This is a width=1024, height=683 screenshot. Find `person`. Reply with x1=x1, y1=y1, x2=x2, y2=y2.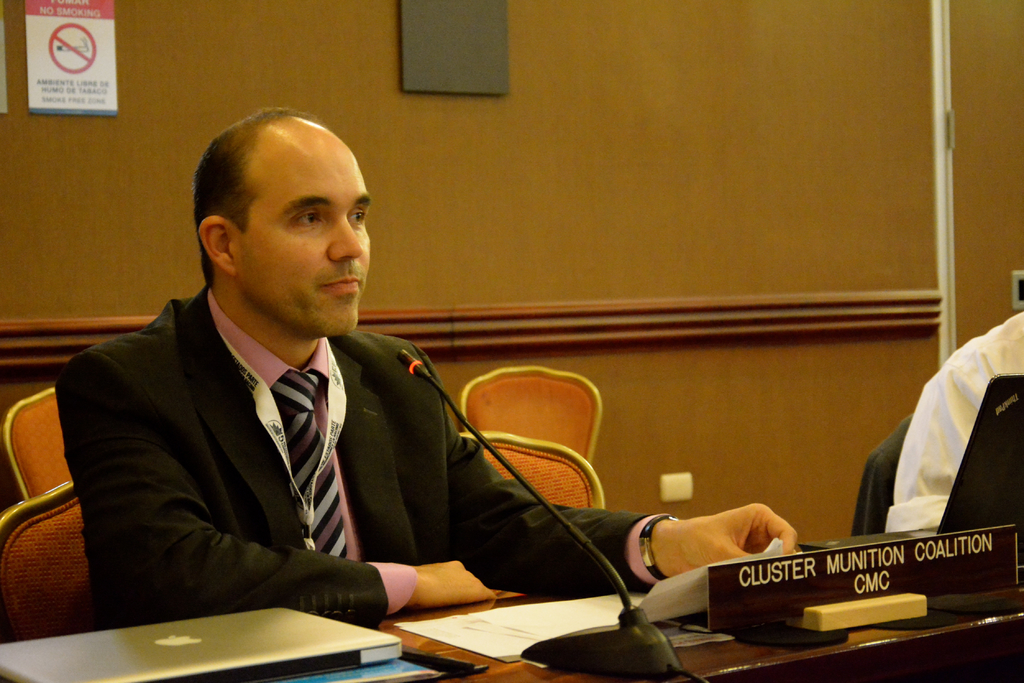
x1=877, y1=312, x2=1023, y2=531.
